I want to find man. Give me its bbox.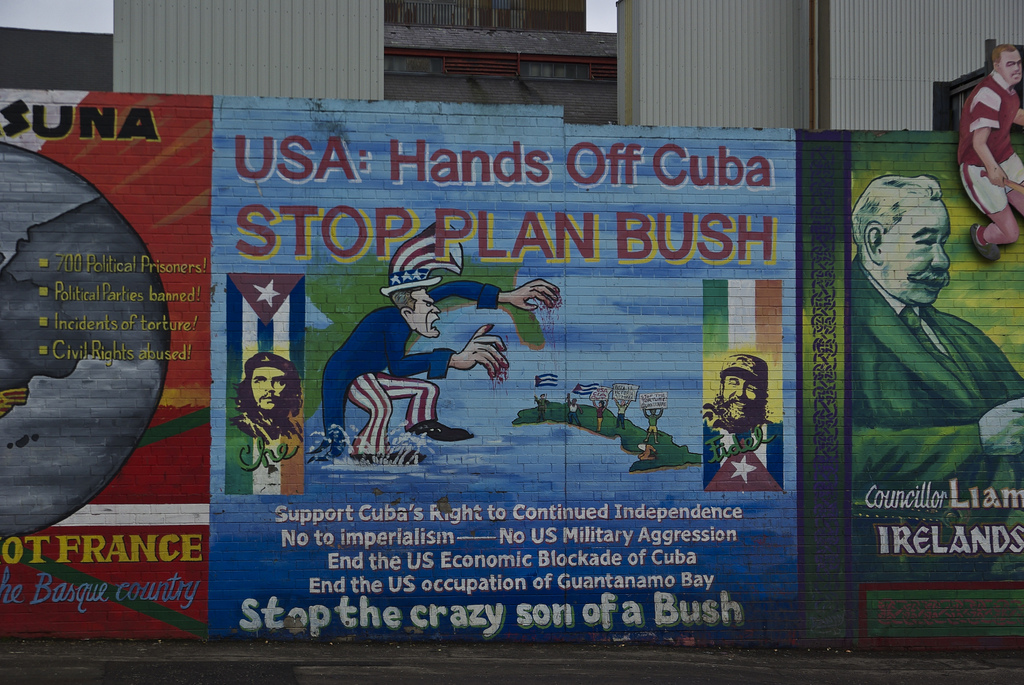
crop(229, 353, 307, 439).
